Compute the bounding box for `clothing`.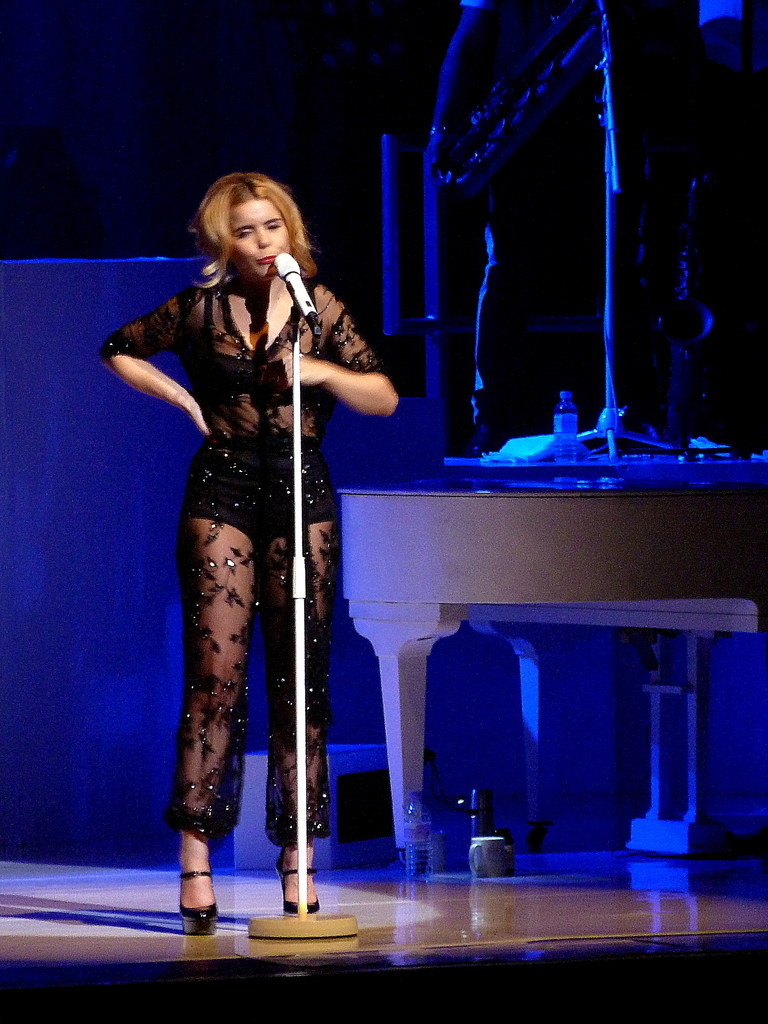
(124,198,376,768).
